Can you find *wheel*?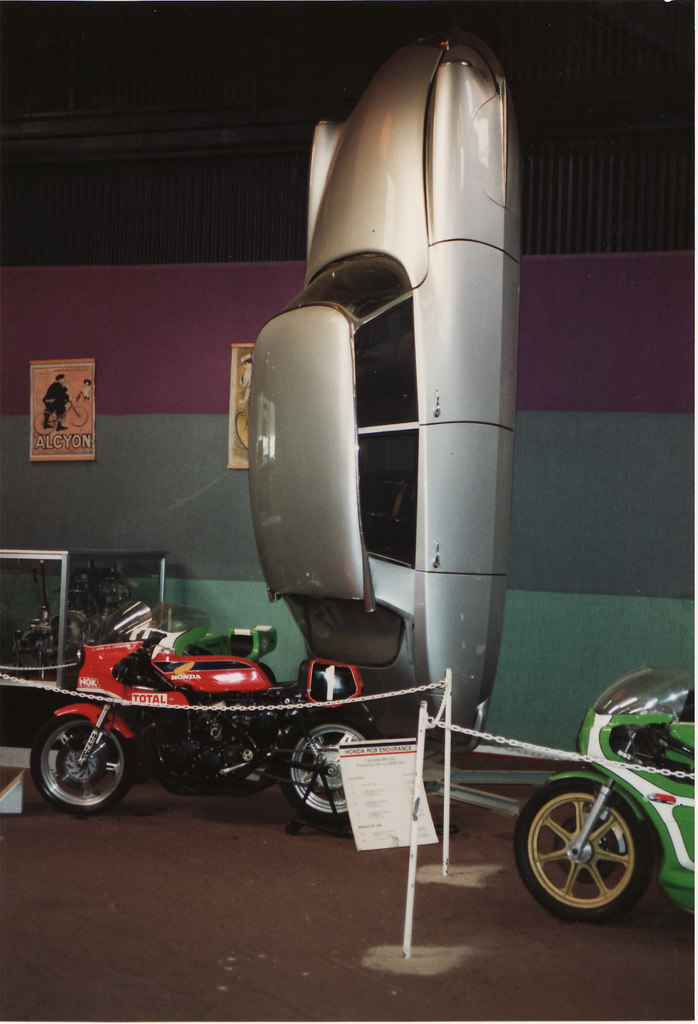
Yes, bounding box: rect(32, 410, 55, 435).
